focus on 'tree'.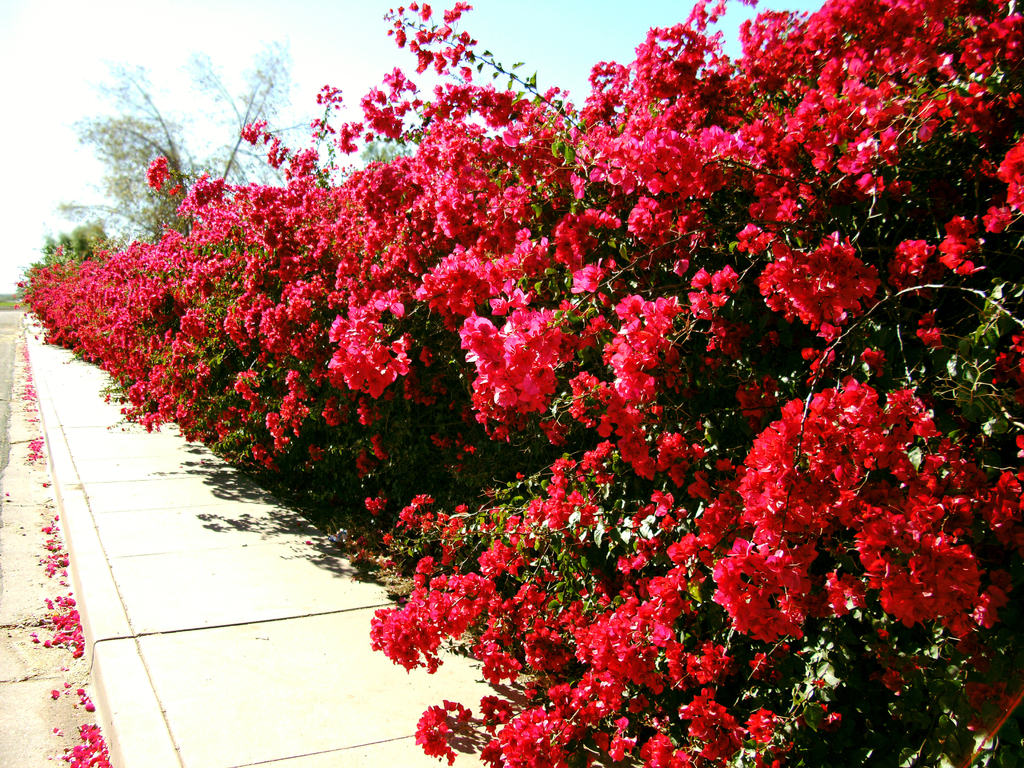
Focused at [left=54, top=232, right=74, bottom=274].
